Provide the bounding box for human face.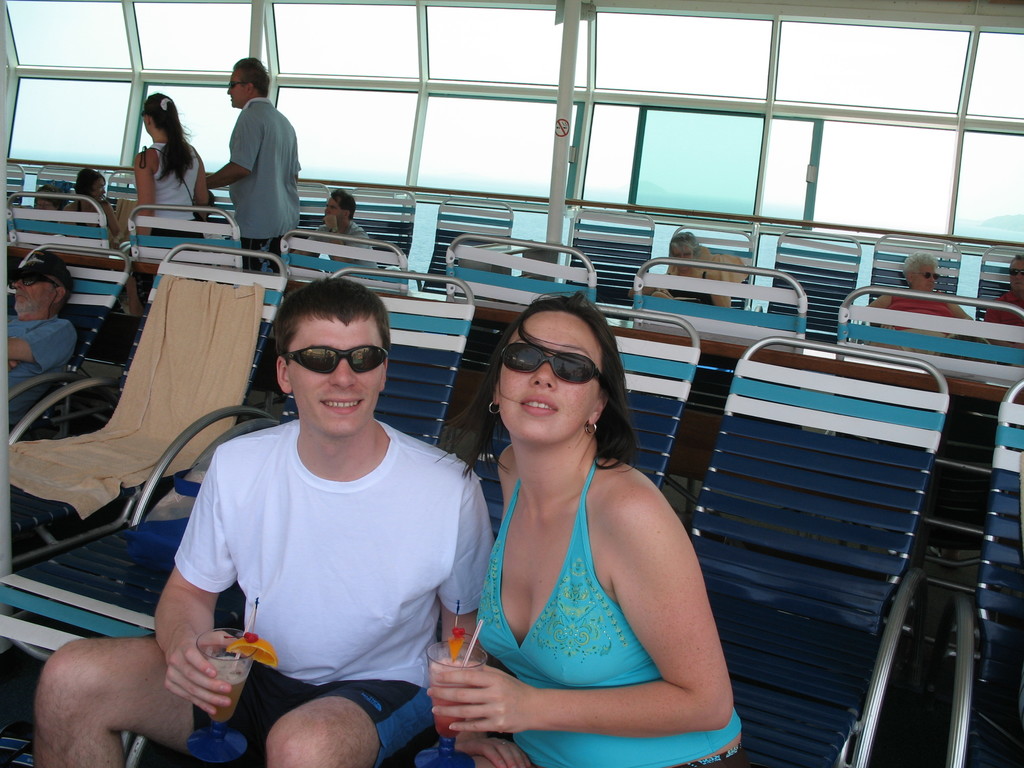
1009 260 1023 294.
